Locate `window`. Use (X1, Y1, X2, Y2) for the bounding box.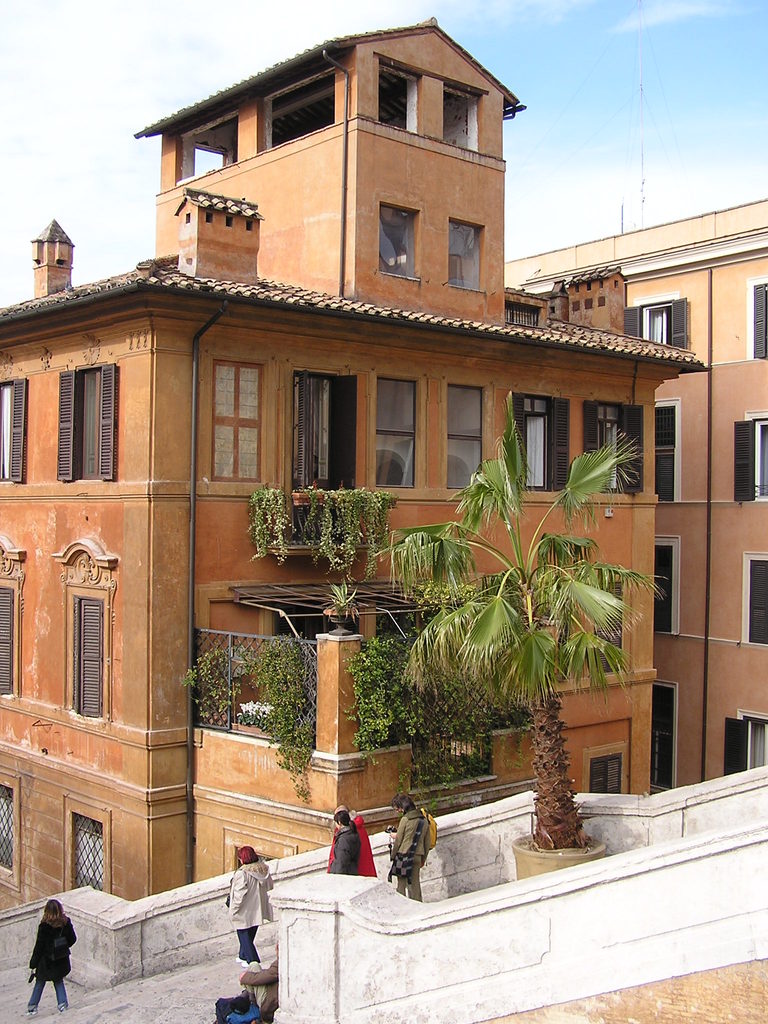
(226, 211, 239, 228).
